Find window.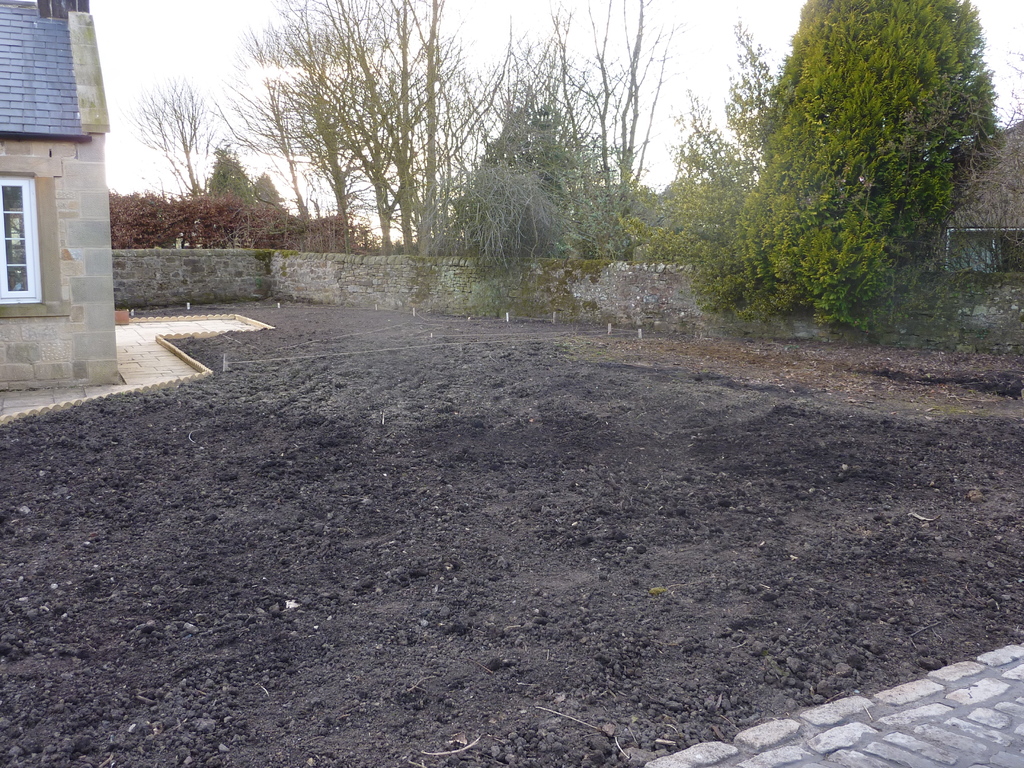
region(0, 175, 40, 305).
